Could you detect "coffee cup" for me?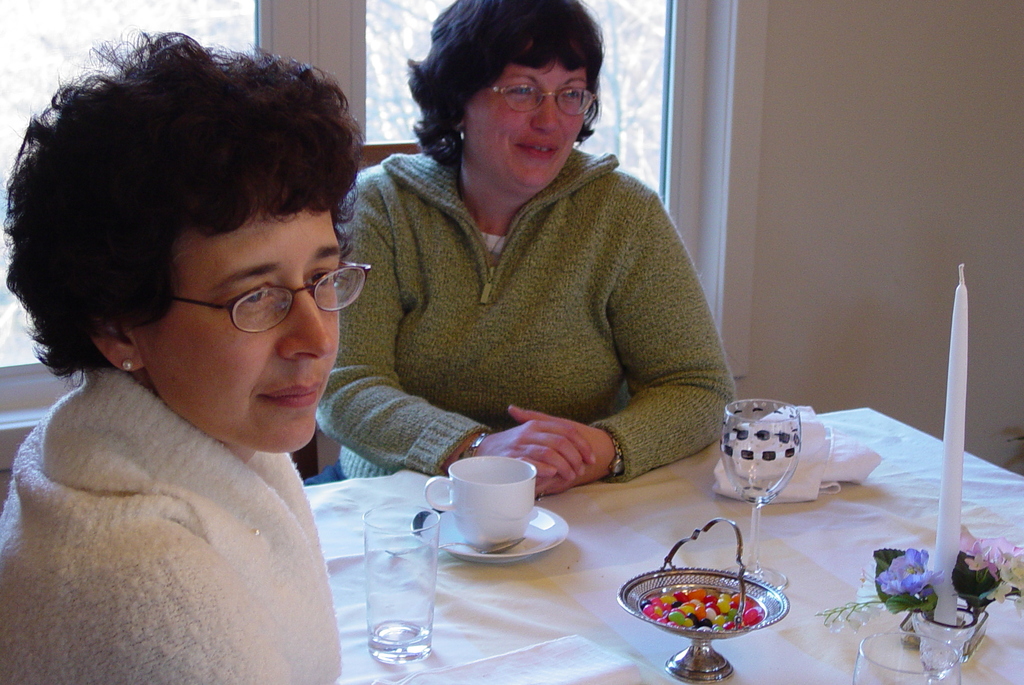
Detection result: (421,456,538,552).
